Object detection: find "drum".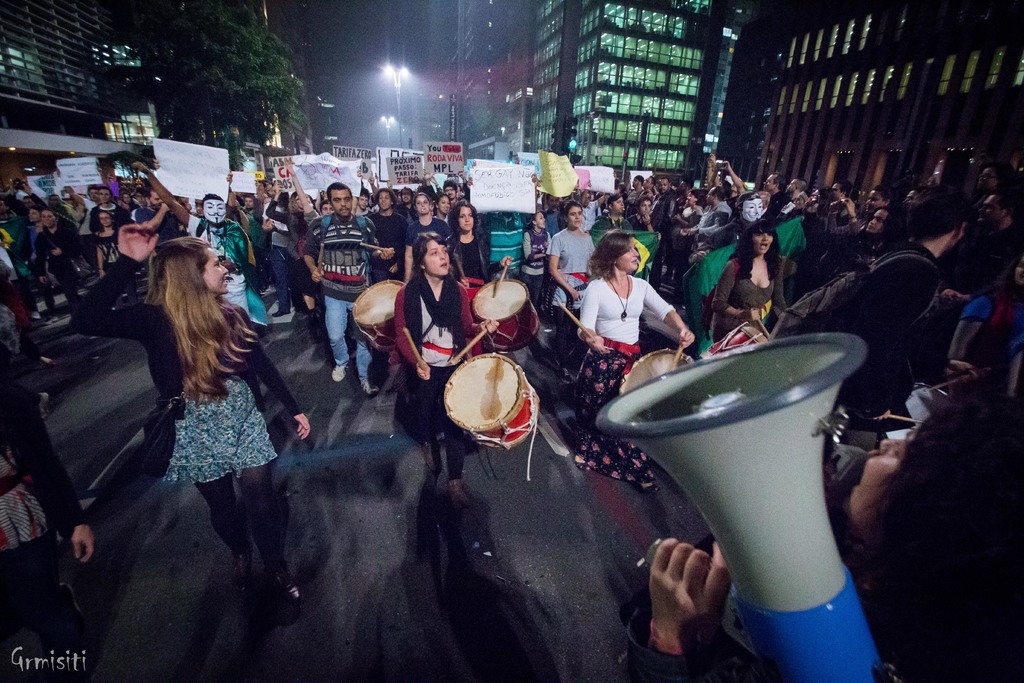
rect(442, 354, 540, 452).
